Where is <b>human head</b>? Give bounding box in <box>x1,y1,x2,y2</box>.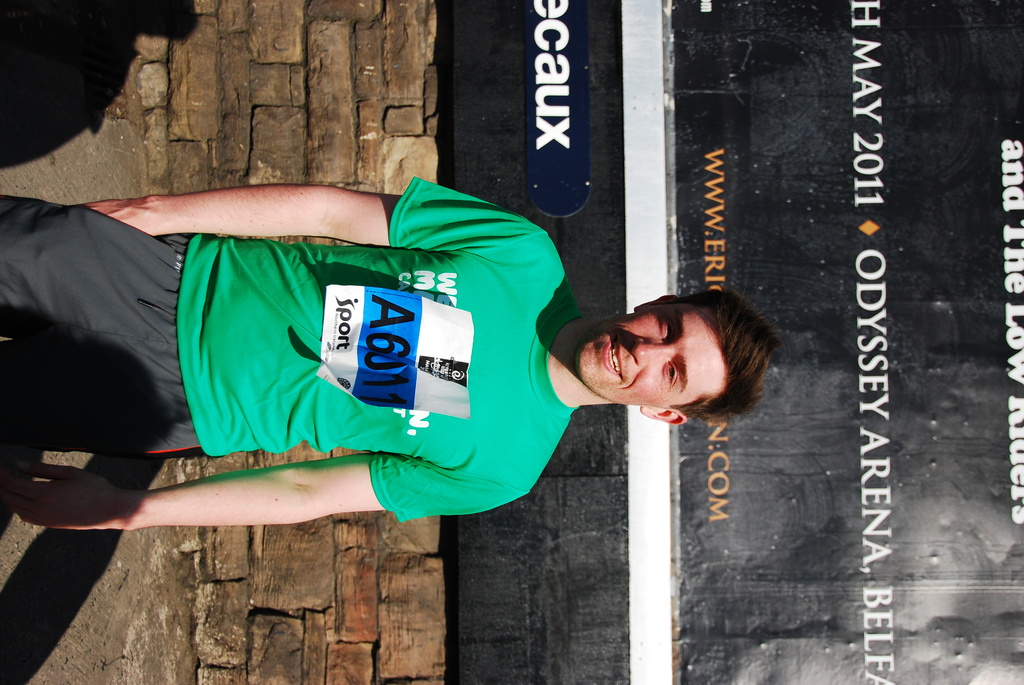
<box>570,289,769,426</box>.
